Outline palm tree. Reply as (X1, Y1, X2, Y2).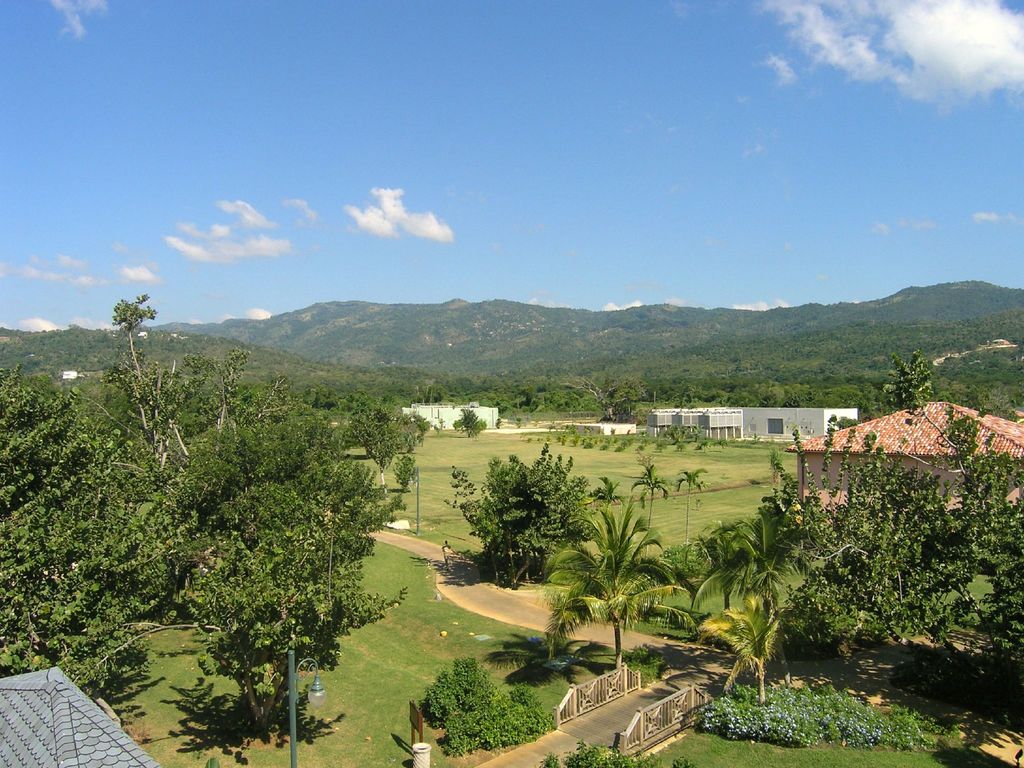
(733, 514, 817, 604).
